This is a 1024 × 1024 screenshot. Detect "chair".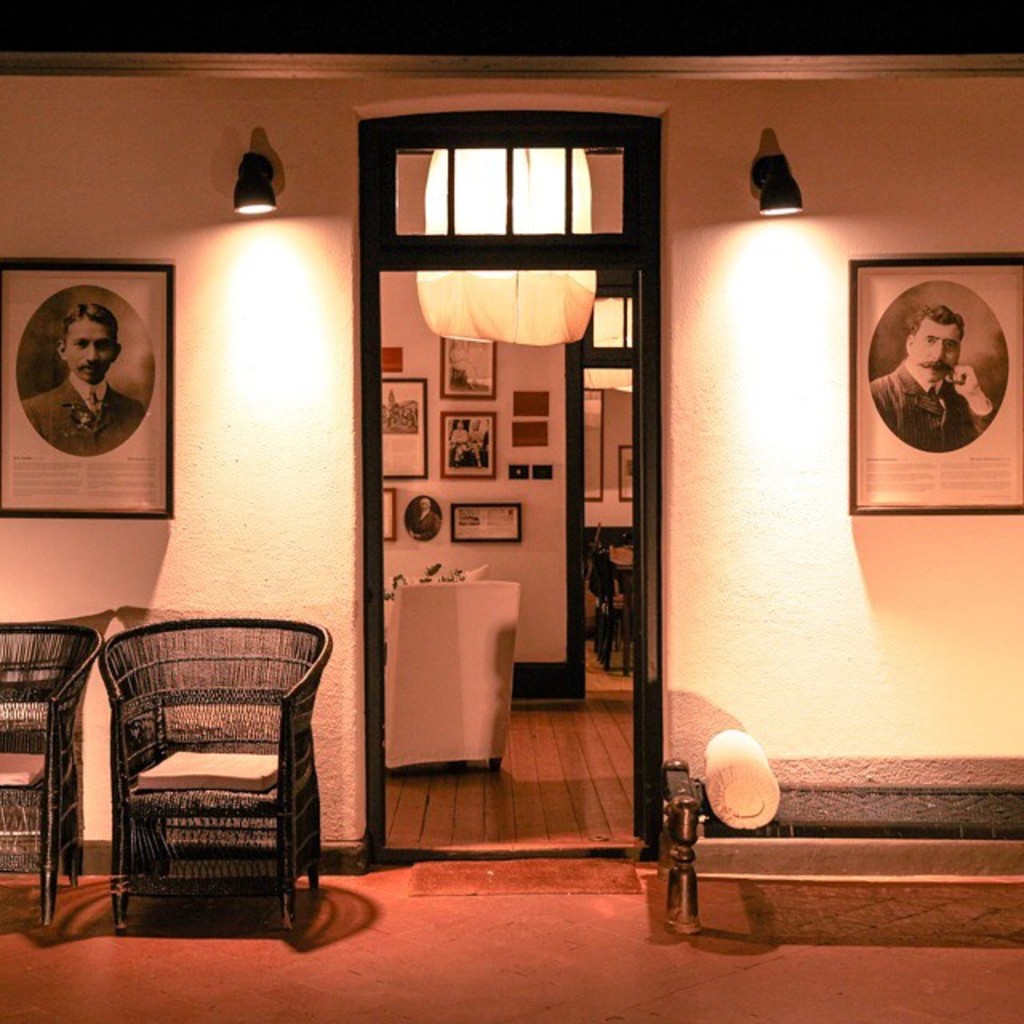
bbox=[98, 611, 330, 931].
